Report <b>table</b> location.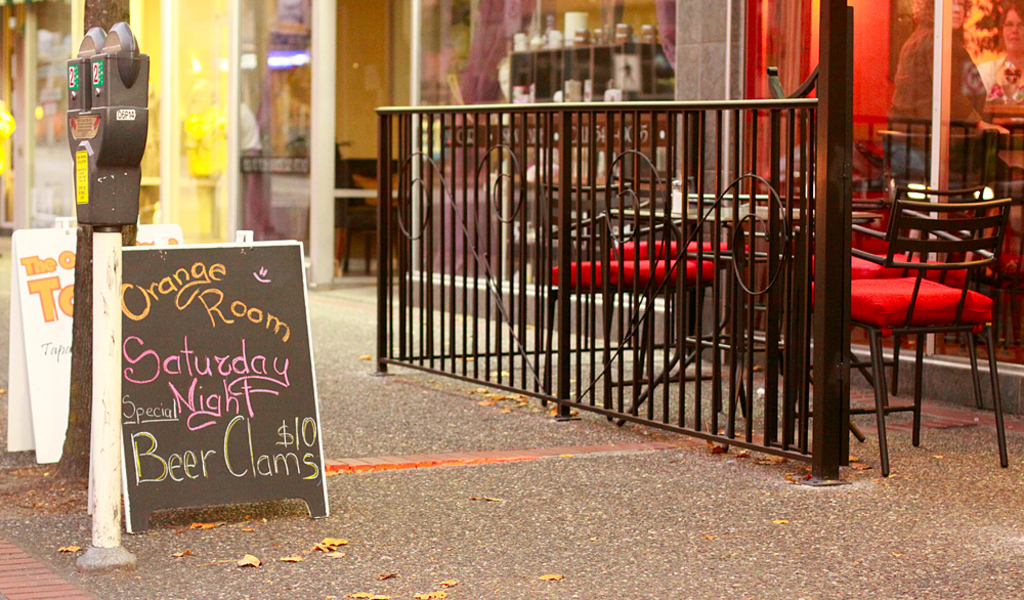
Report: 608 207 884 408.
